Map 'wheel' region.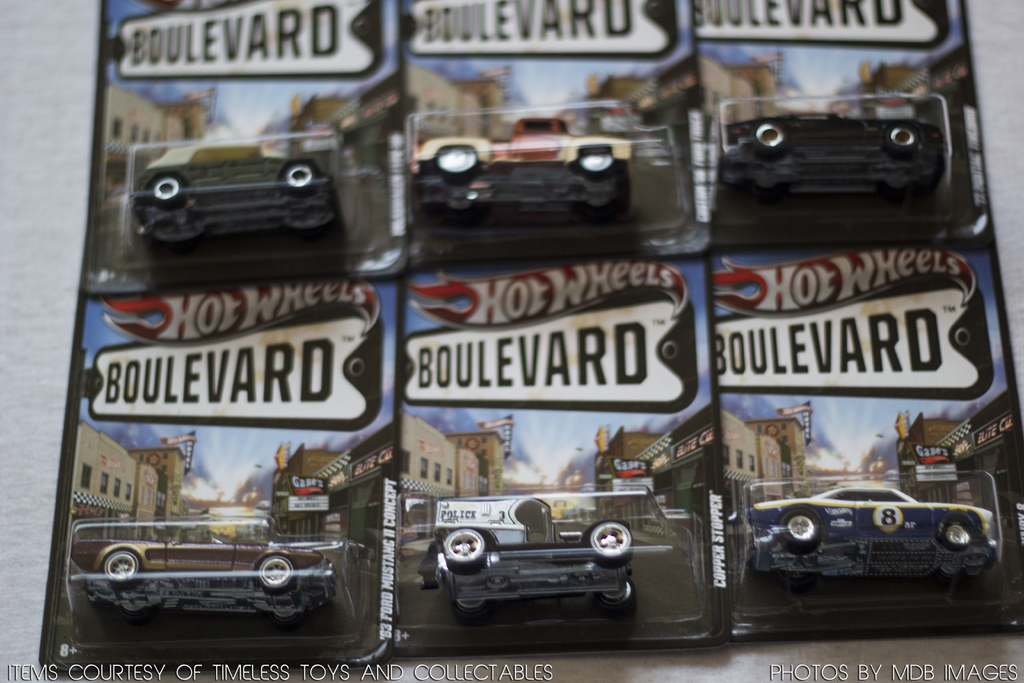
Mapped to bbox(774, 507, 817, 552).
